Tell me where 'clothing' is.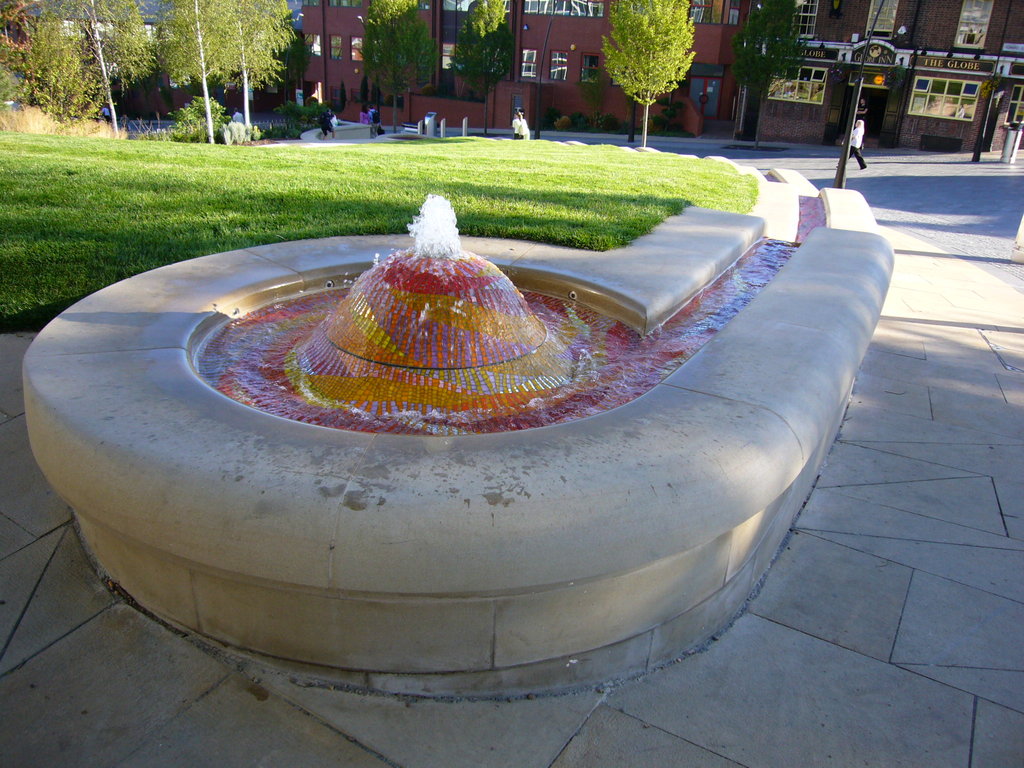
'clothing' is at [x1=512, y1=119, x2=527, y2=134].
